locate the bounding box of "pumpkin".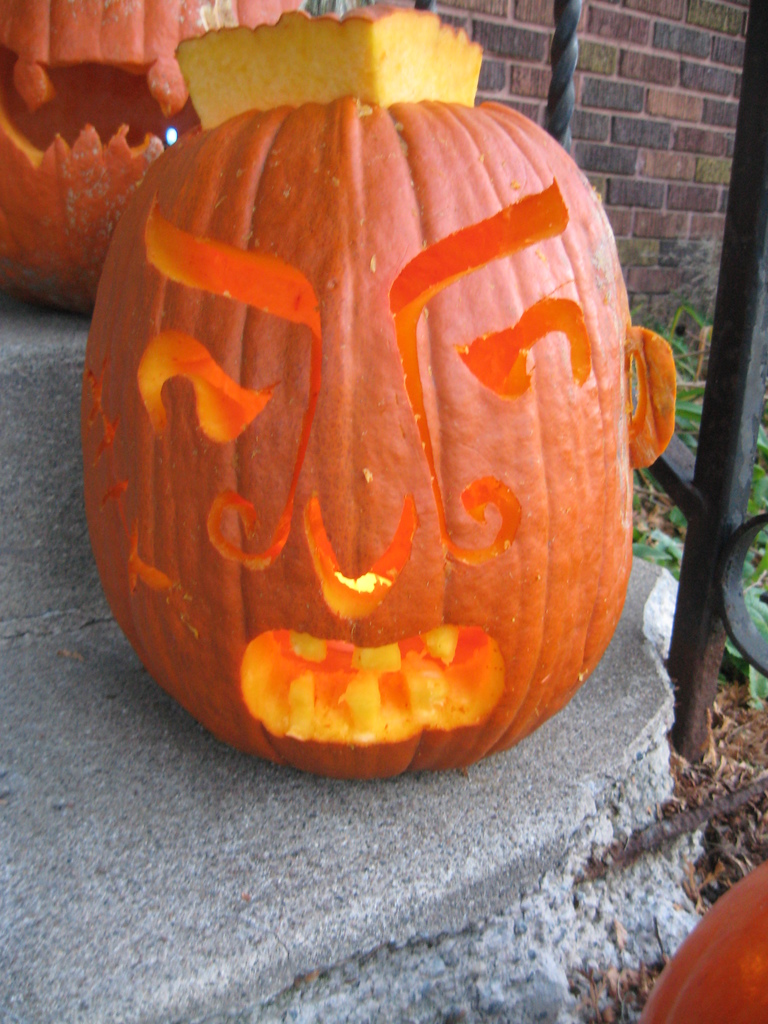
Bounding box: <box>628,874,767,1023</box>.
